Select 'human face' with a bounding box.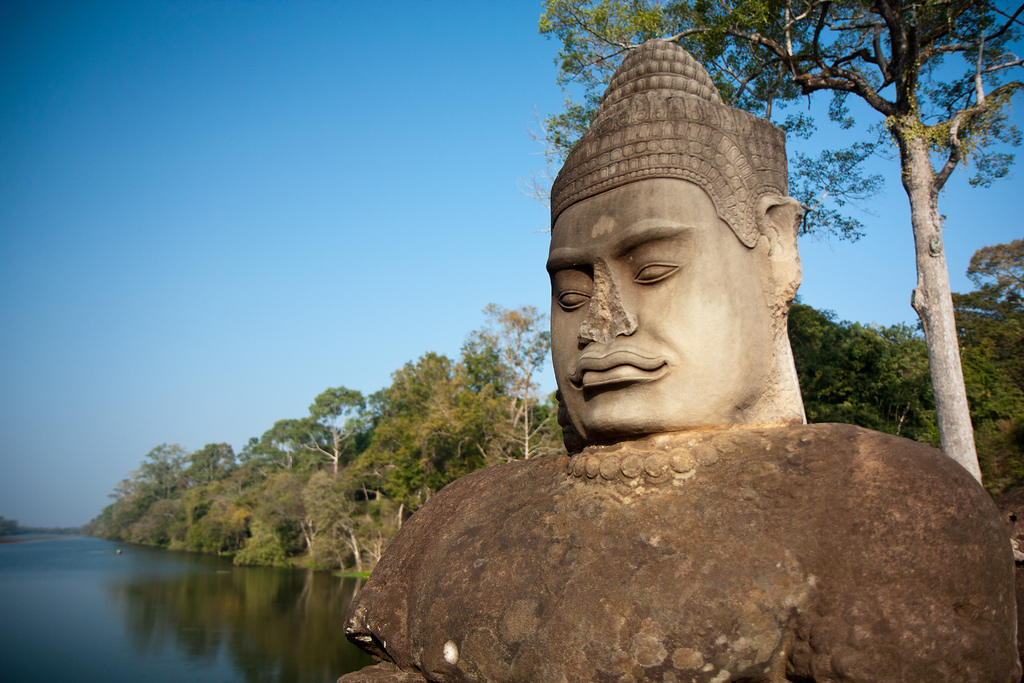
552:202:750:425.
